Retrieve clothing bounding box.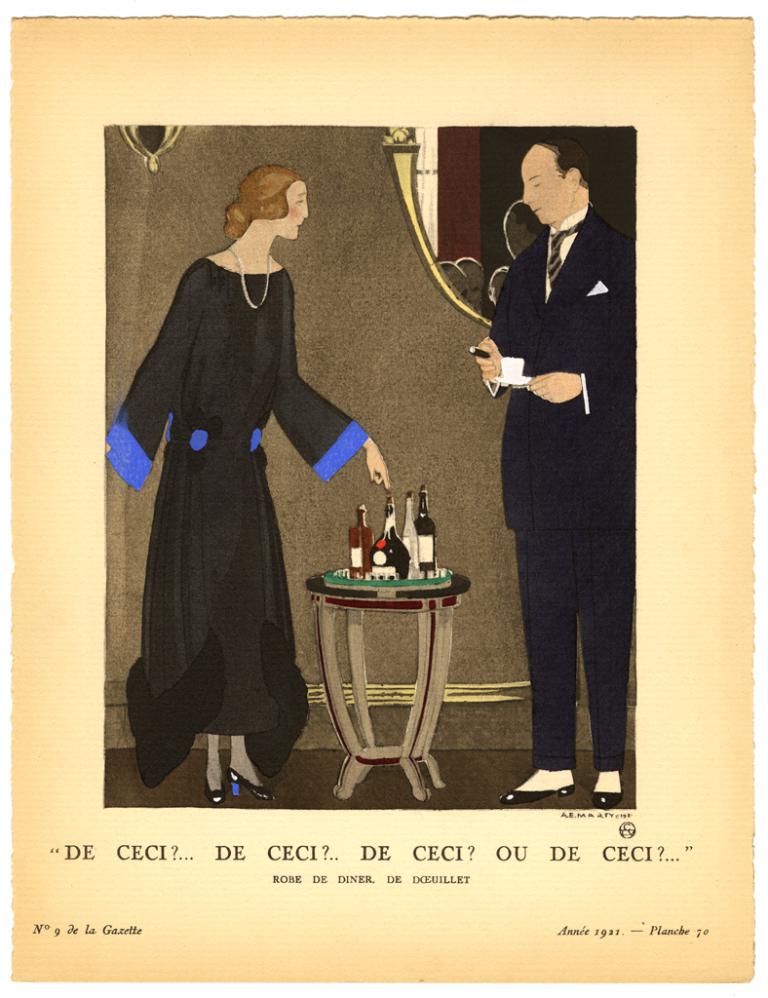
Bounding box: detection(105, 257, 368, 789).
